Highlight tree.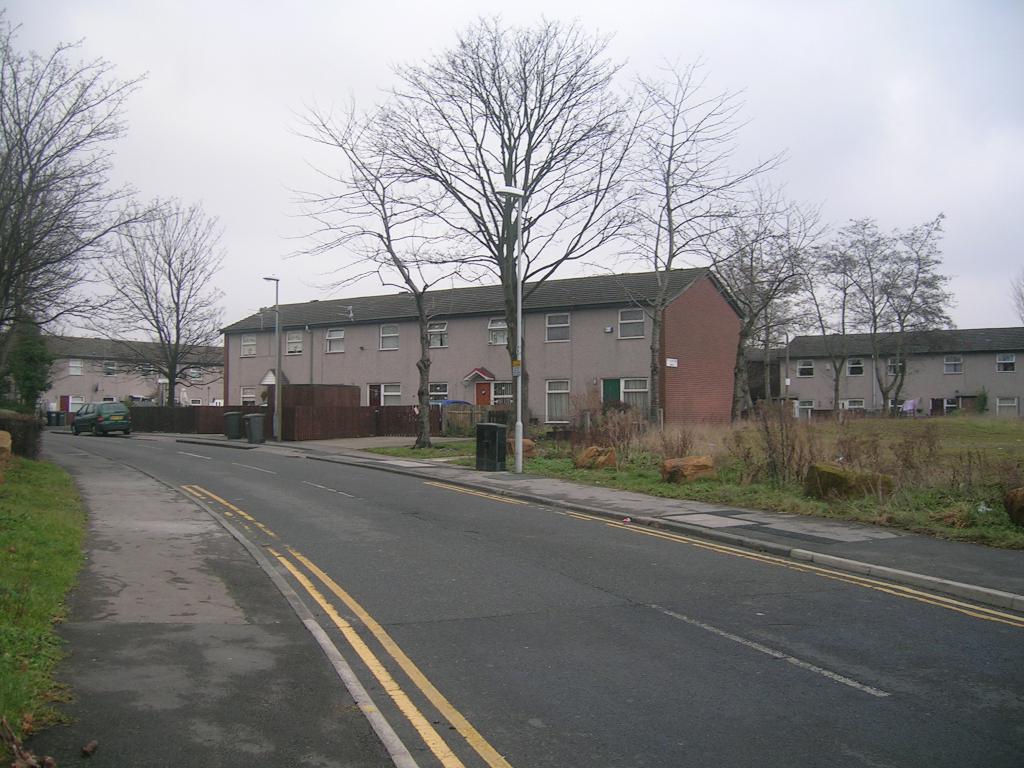
Highlighted region: 276 8 787 461.
